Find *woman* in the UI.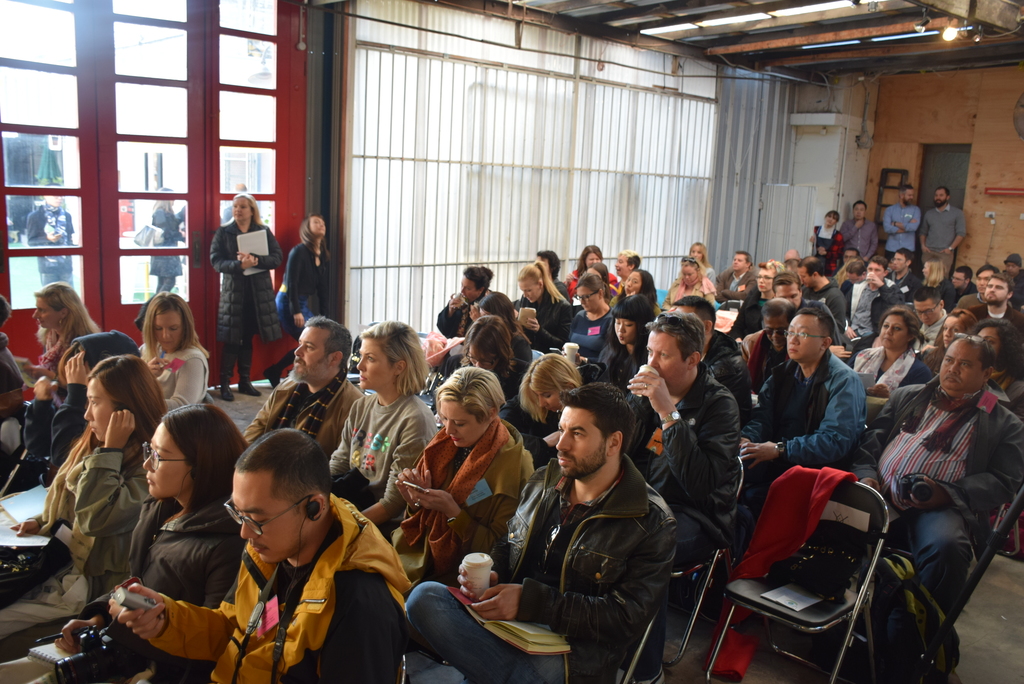
UI element at <bbox>591, 292, 659, 397</bbox>.
